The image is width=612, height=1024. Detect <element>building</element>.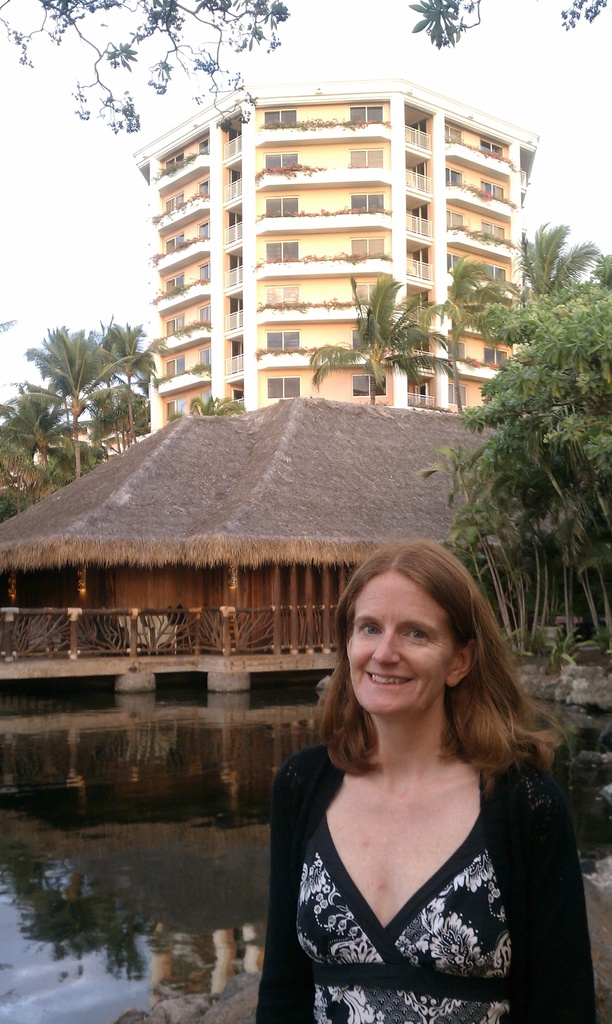
Detection: [x1=127, y1=66, x2=540, y2=412].
